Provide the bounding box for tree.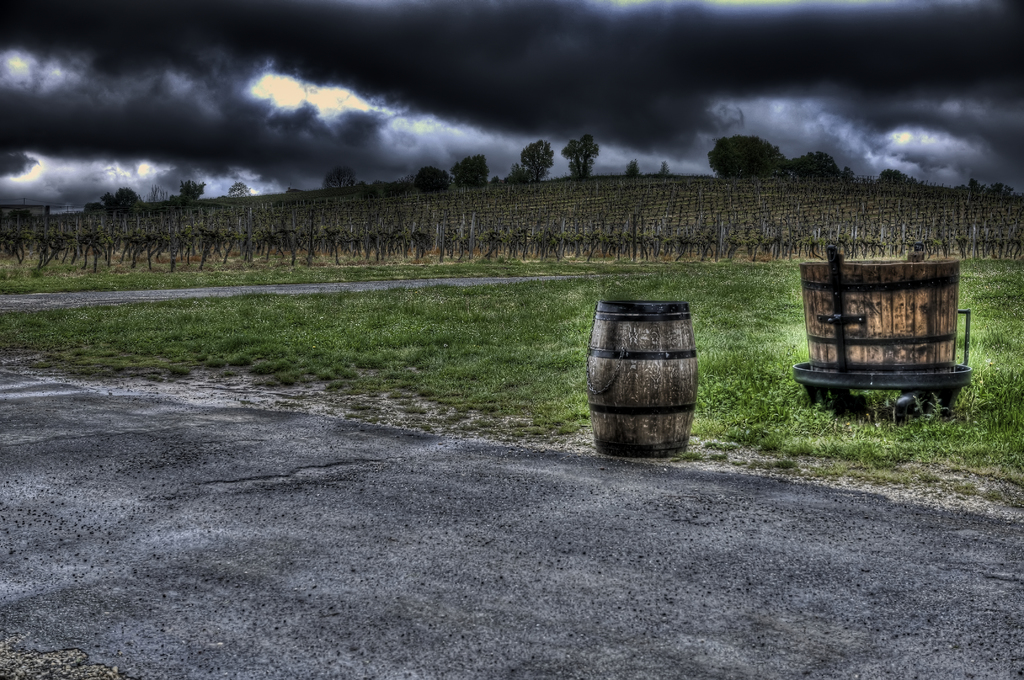
detection(518, 140, 556, 181).
